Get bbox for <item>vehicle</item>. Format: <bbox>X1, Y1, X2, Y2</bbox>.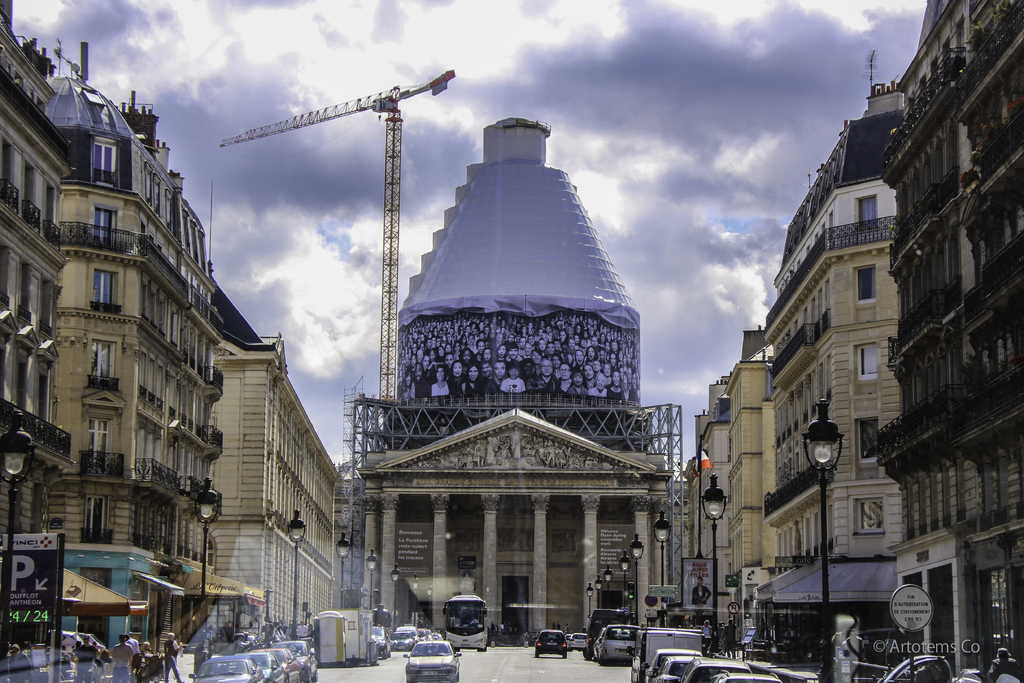
<bbox>531, 630, 566, 662</bbox>.
